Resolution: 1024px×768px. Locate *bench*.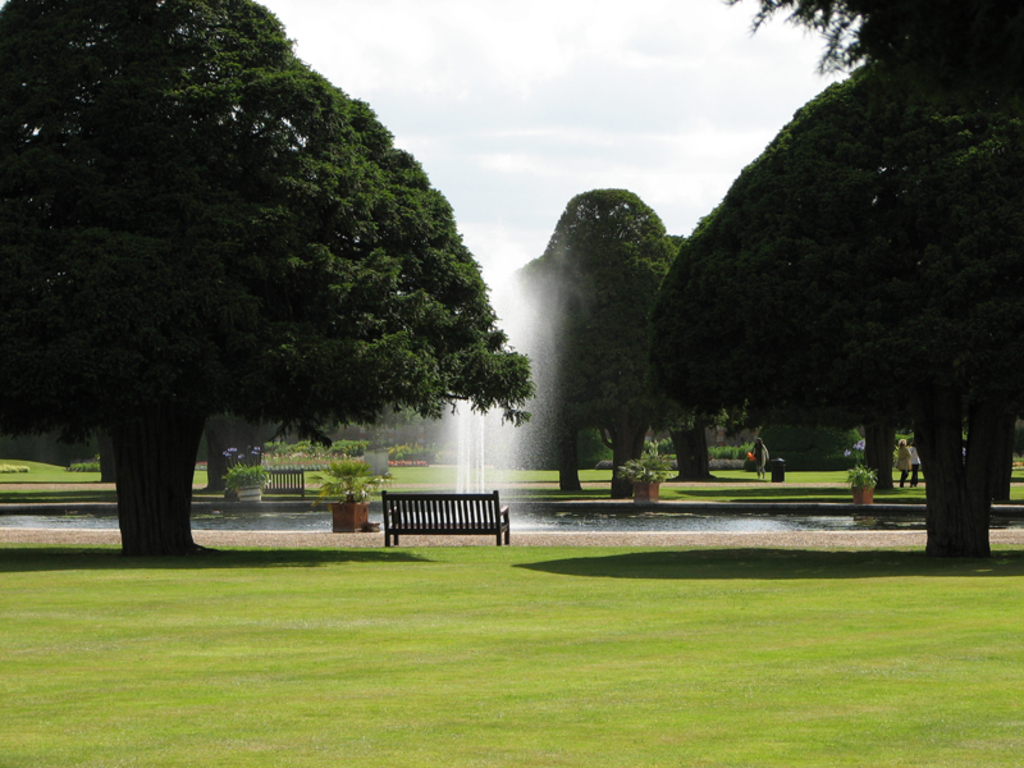
<bbox>269, 466, 303, 499</bbox>.
